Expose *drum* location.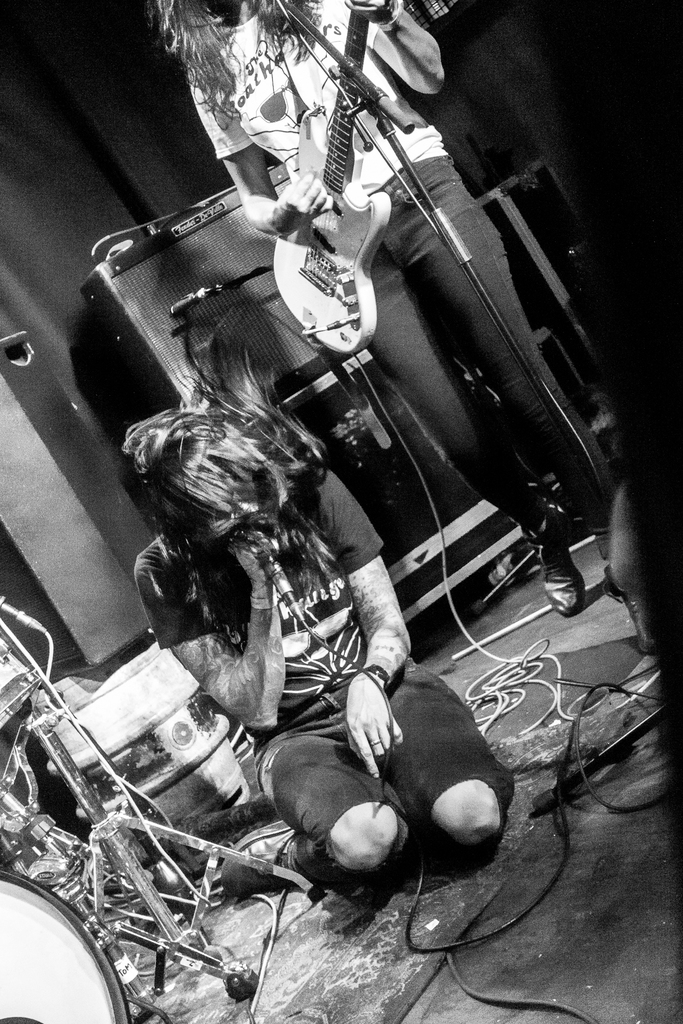
Exposed at 0:867:138:1023.
